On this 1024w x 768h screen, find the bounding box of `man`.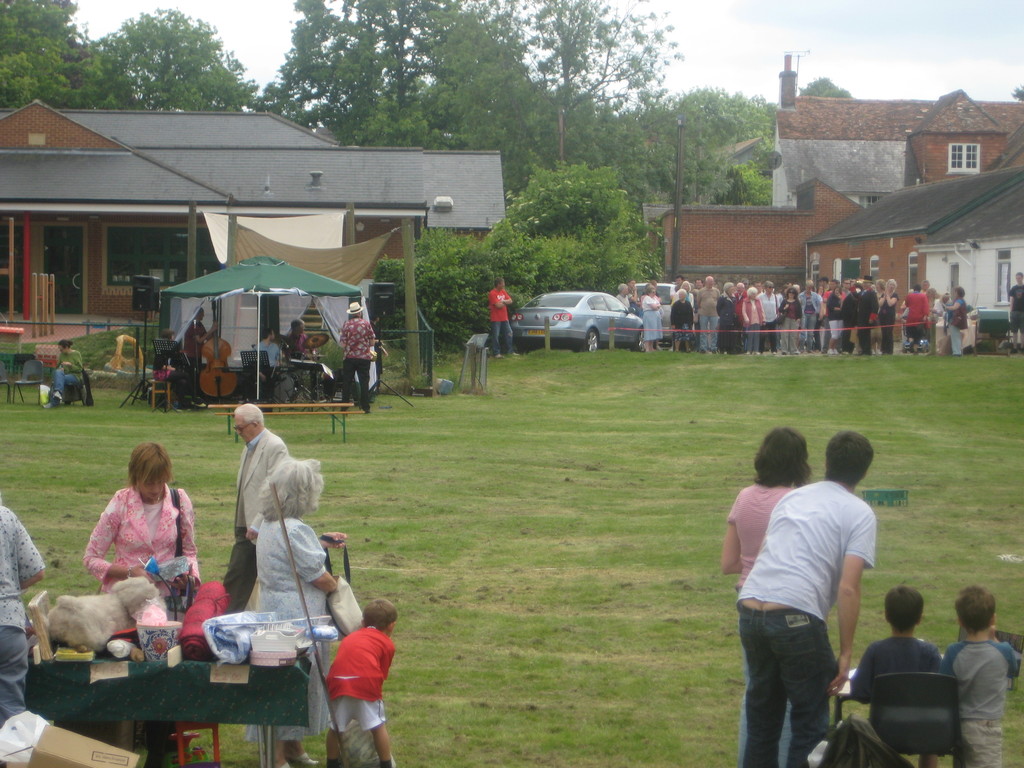
Bounding box: [x1=820, y1=276, x2=831, y2=291].
